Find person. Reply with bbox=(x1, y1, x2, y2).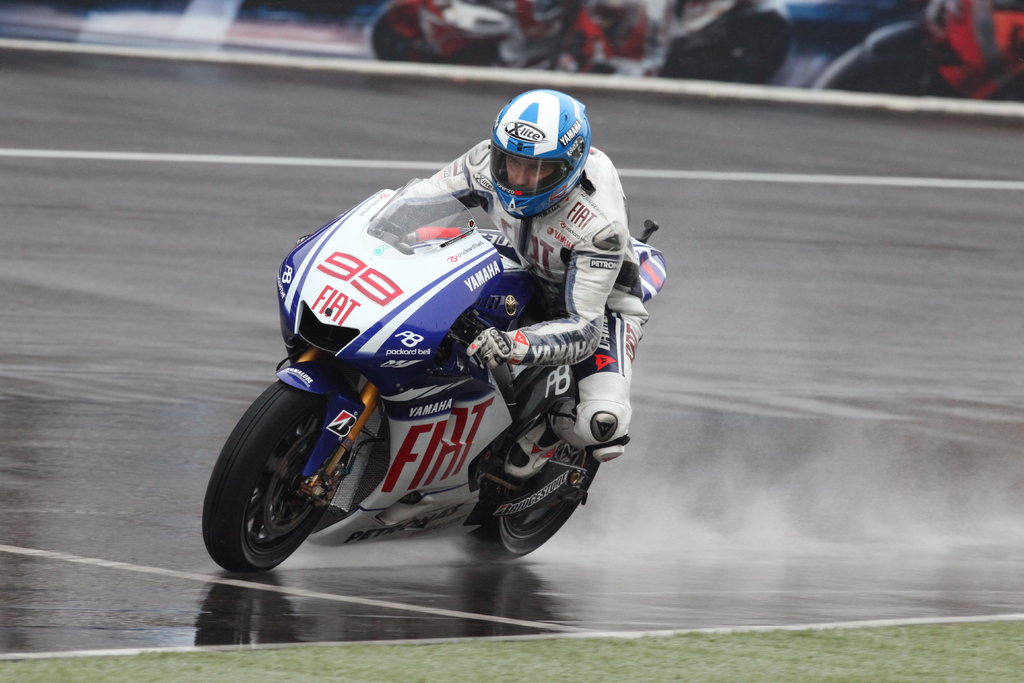
bbox=(357, 88, 653, 458).
